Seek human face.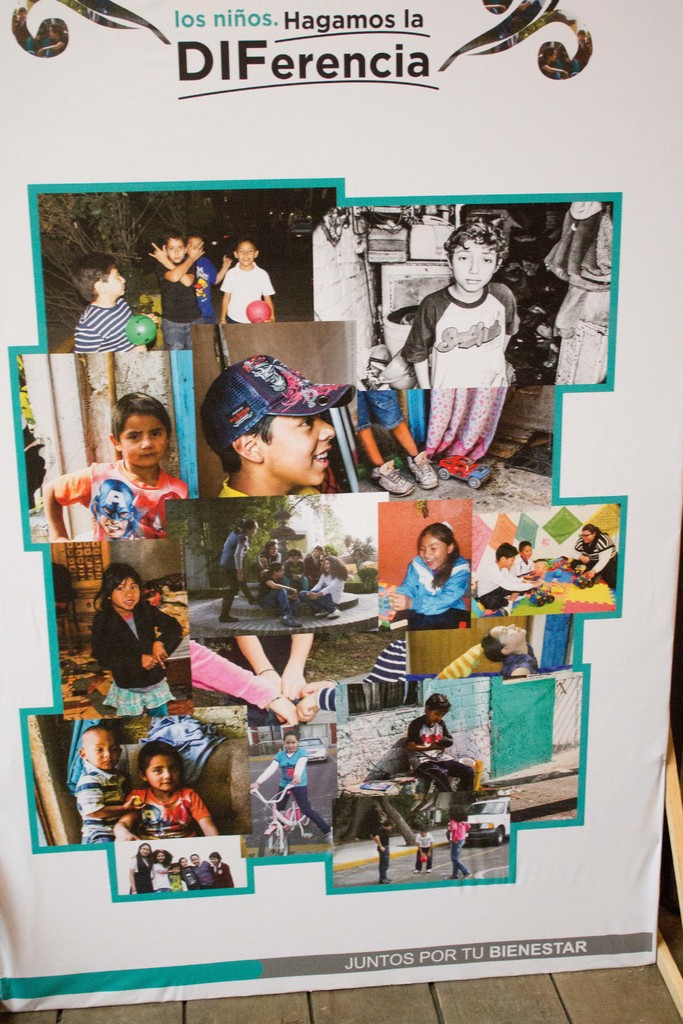
x1=179, y1=856, x2=190, y2=870.
